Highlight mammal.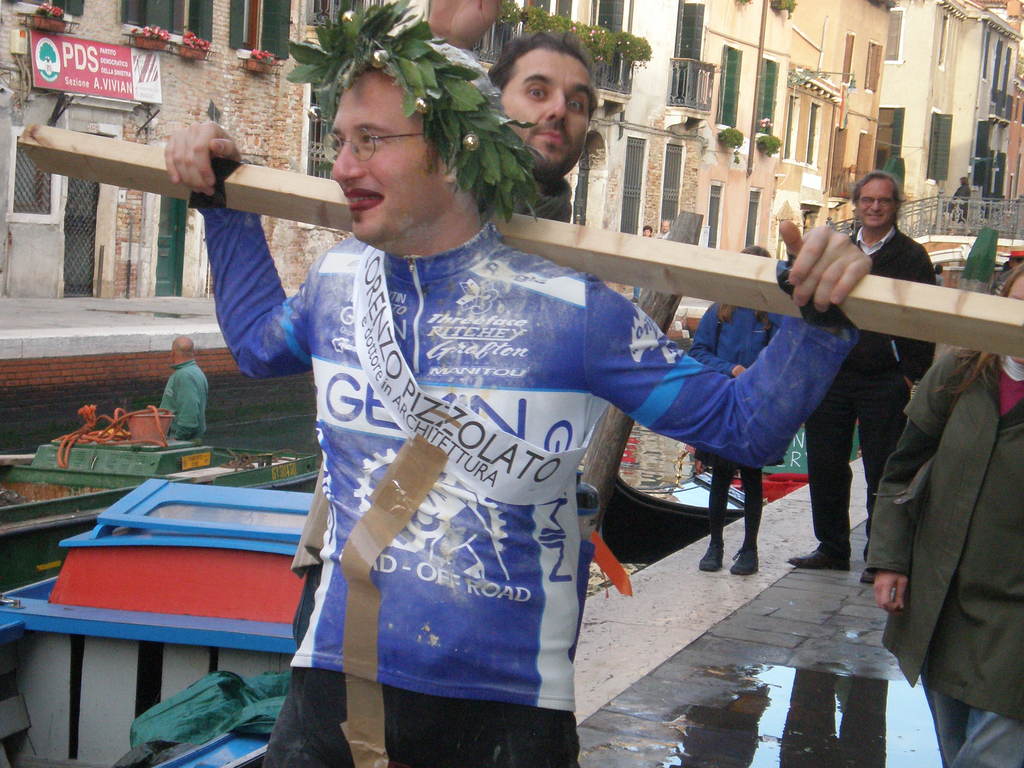
Highlighted region: detection(148, 328, 207, 443).
